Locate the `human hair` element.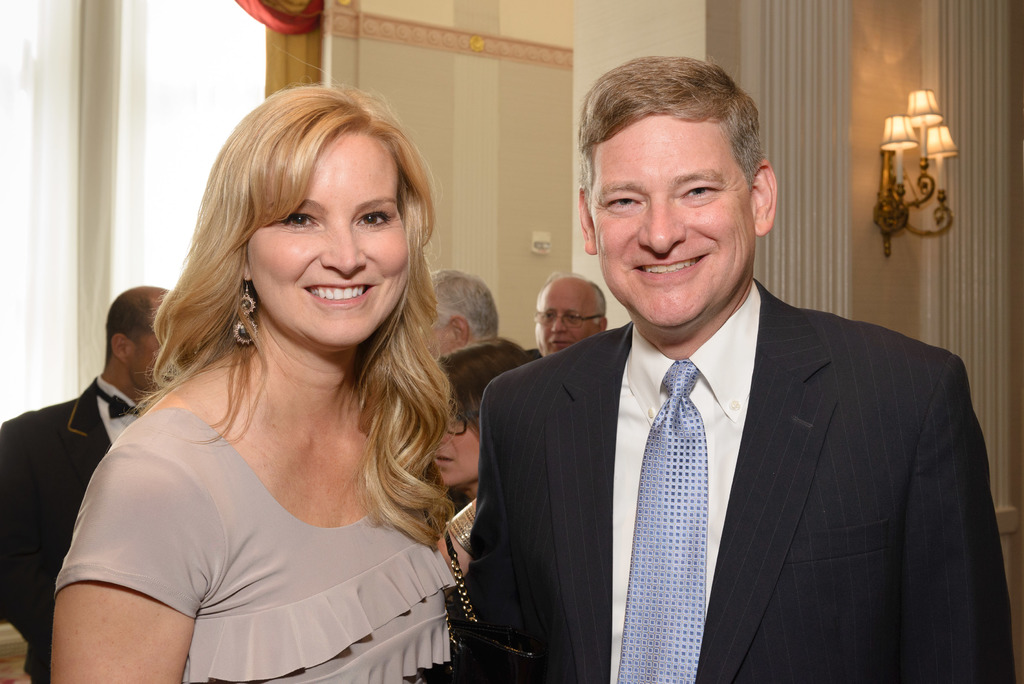
Element bbox: <bbox>112, 86, 452, 521</bbox>.
